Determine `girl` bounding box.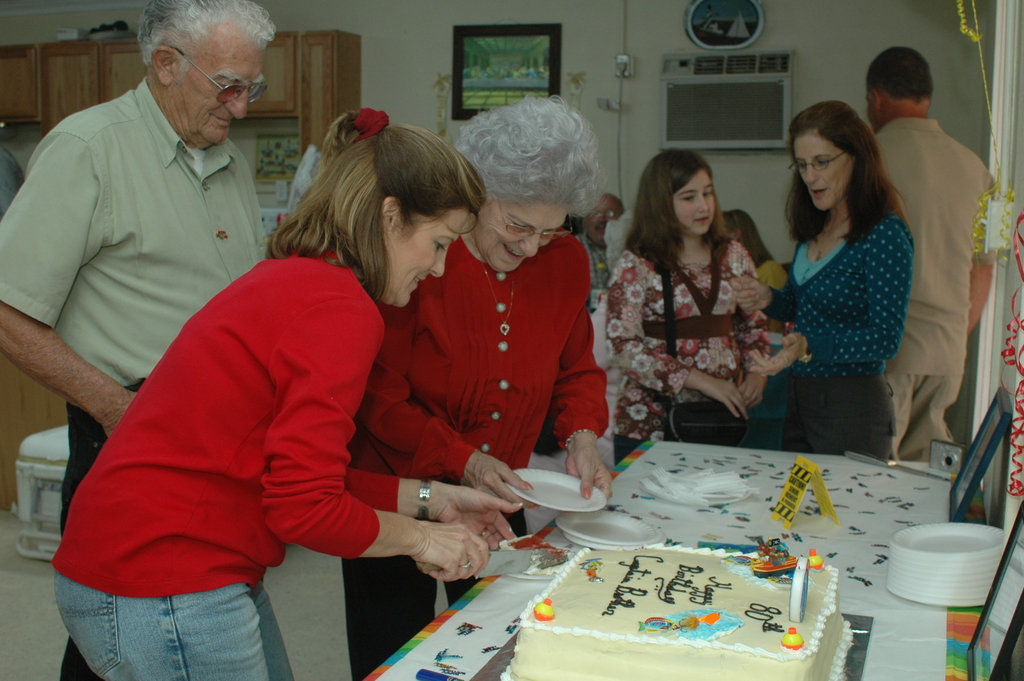
Determined: (601, 152, 767, 464).
